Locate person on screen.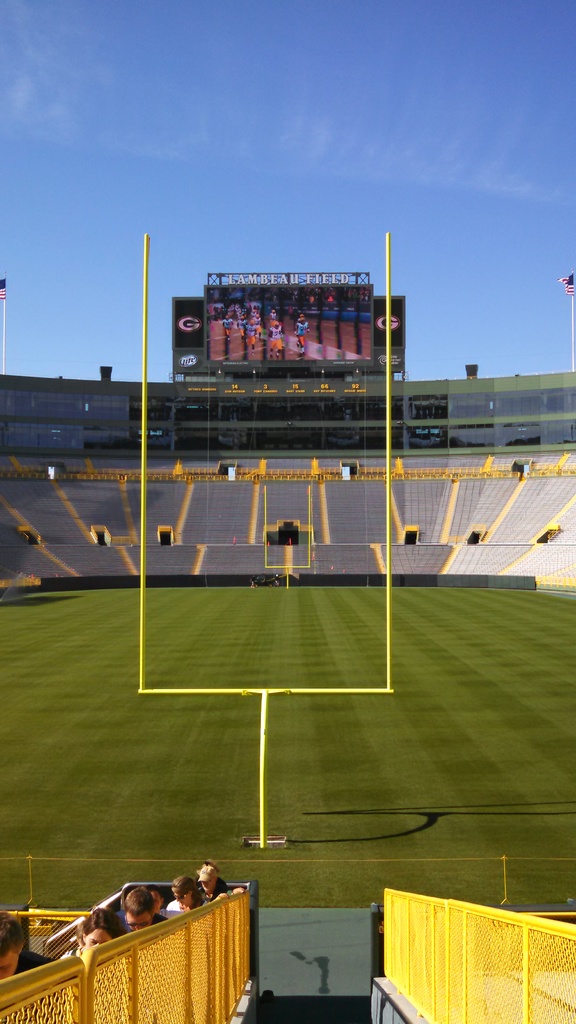
On screen at x1=166, y1=869, x2=205, y2=909.
